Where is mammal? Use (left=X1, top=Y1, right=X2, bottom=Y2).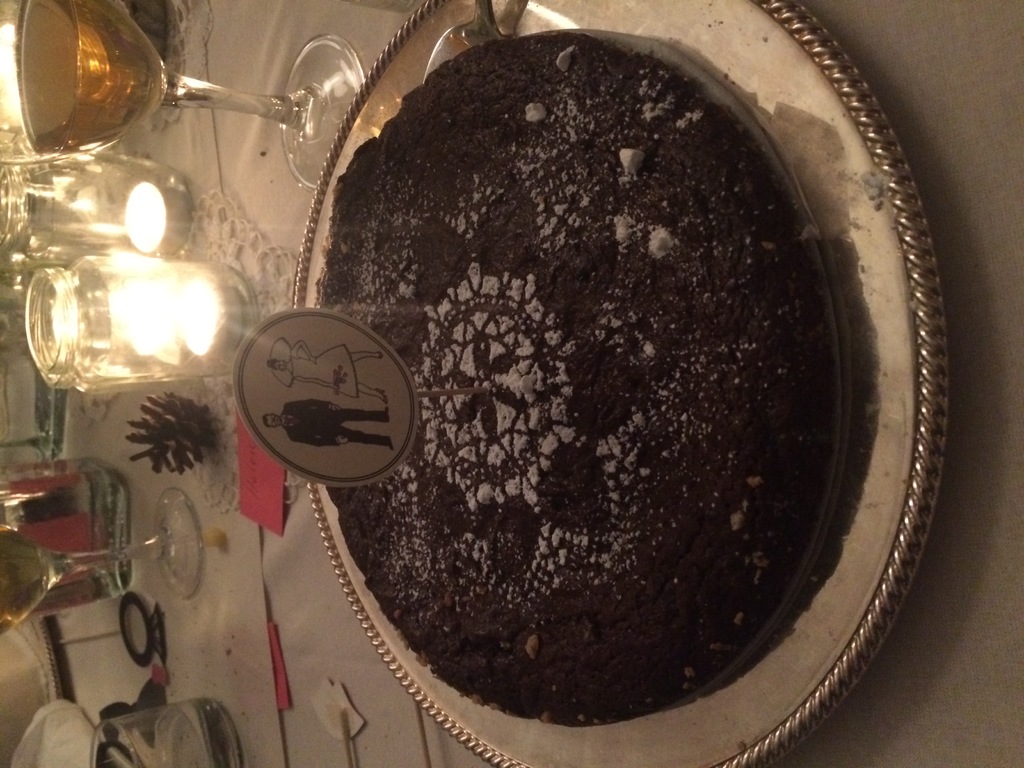
(left=262, top=397, right=394, bottom=451).
